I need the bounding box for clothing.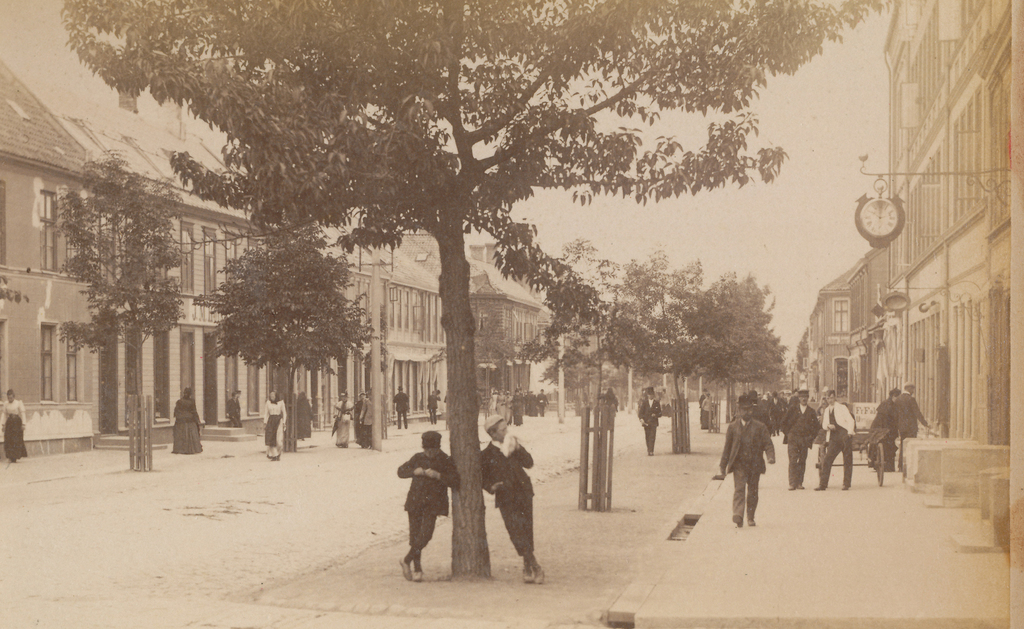
Here it is: 268,398,288,458.
